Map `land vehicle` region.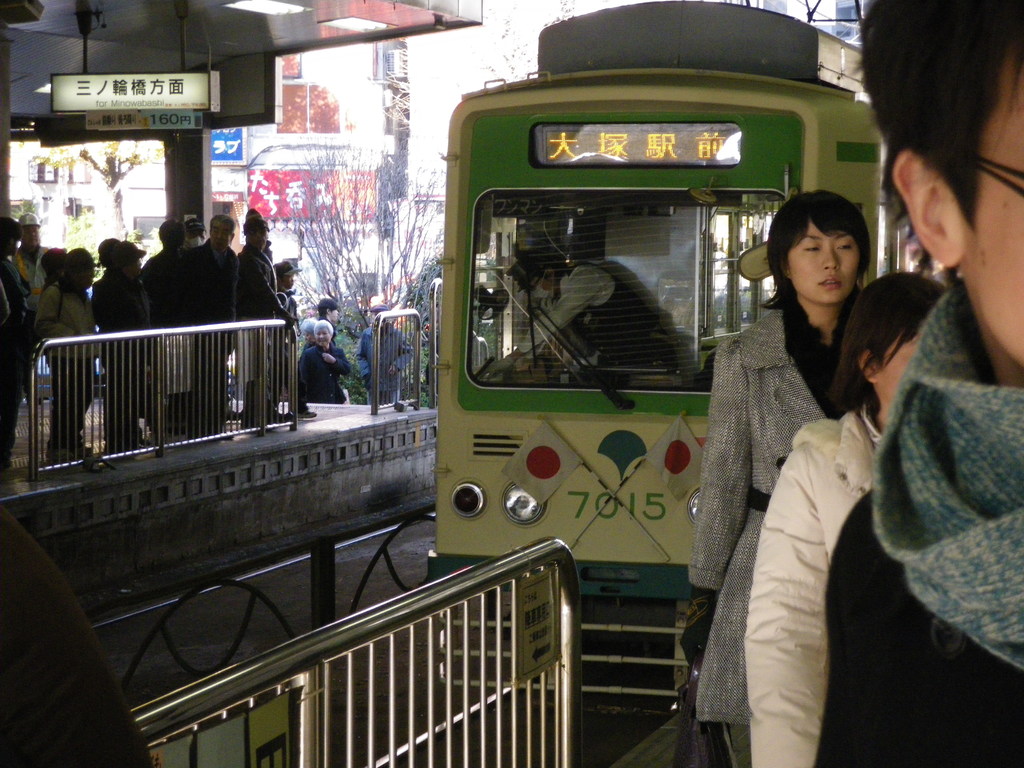
Mapped to box=[428, 0, 907, 695].
